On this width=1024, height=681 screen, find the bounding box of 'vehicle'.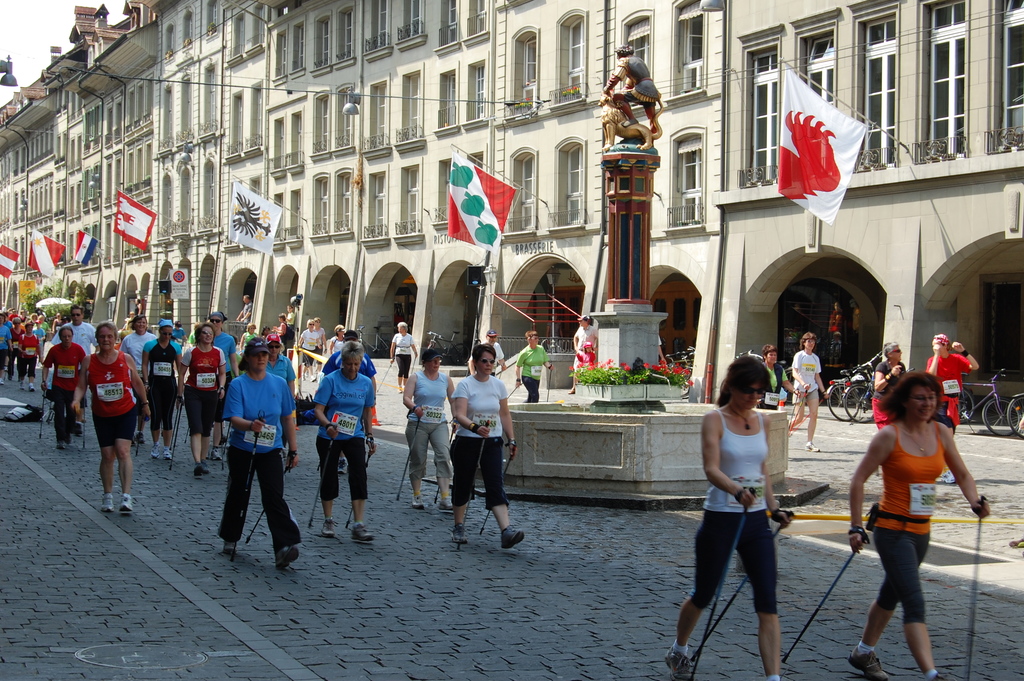
Bounding box: (x1=1007, y1=392, x2=1023, y2=437).
